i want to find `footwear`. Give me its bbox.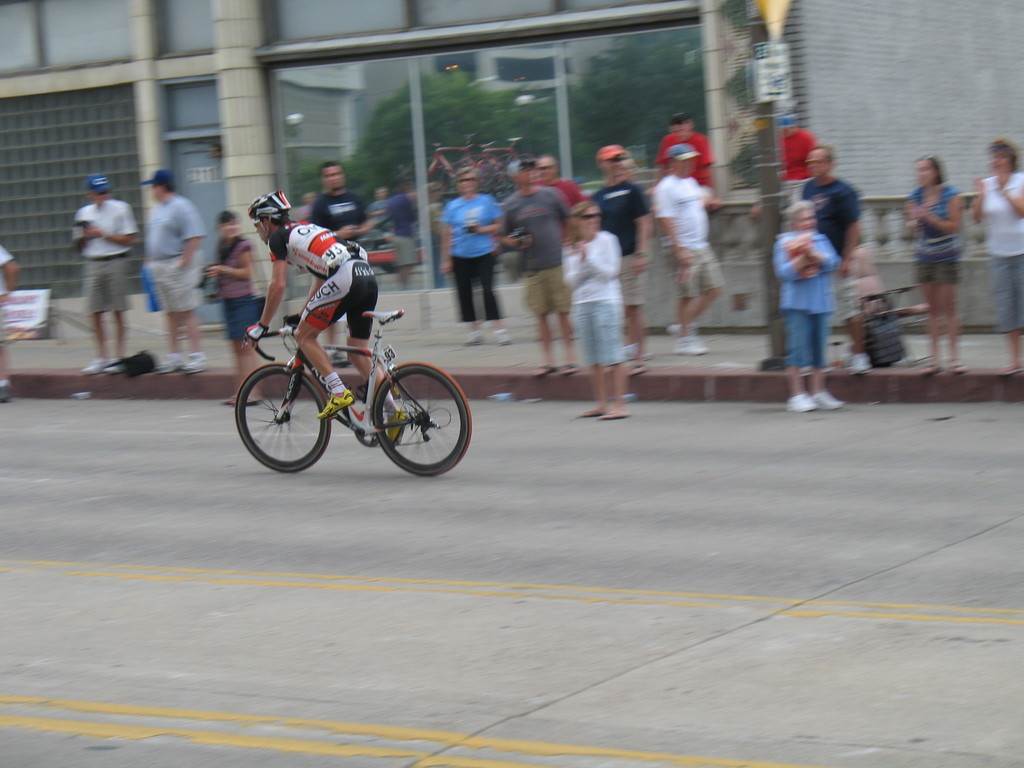
box=[492, 326, 515, 347].
